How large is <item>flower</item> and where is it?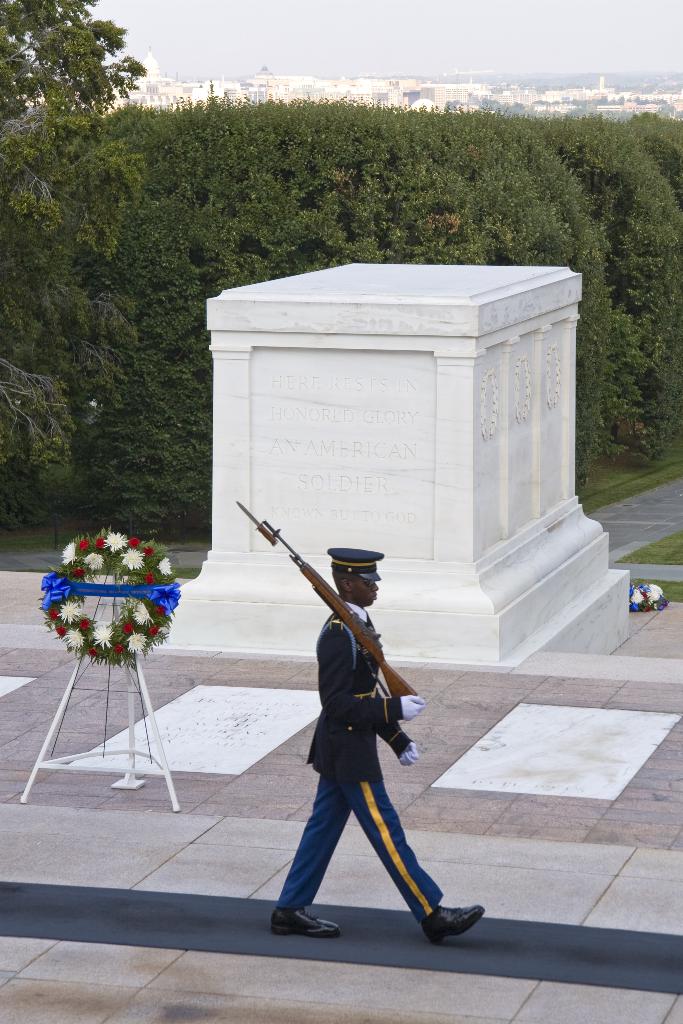
Bounding box: <box>119,545,143,572</box>.
